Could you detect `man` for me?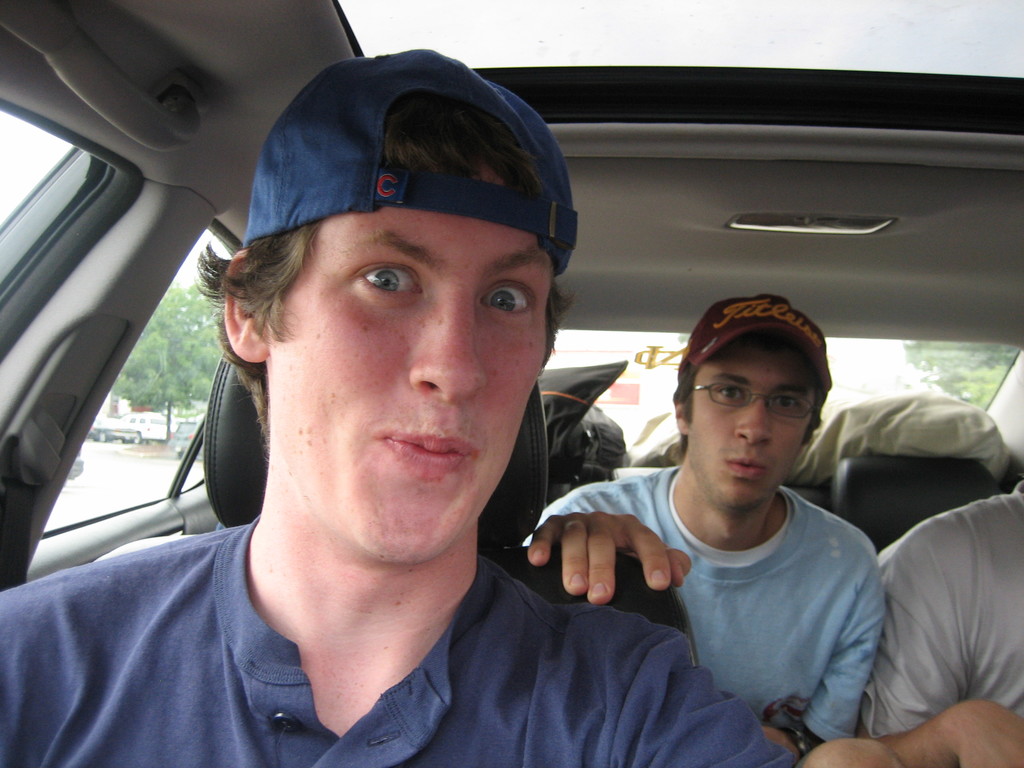
Detection result: [x1=0, y1=34, x2=794, y2=767].
